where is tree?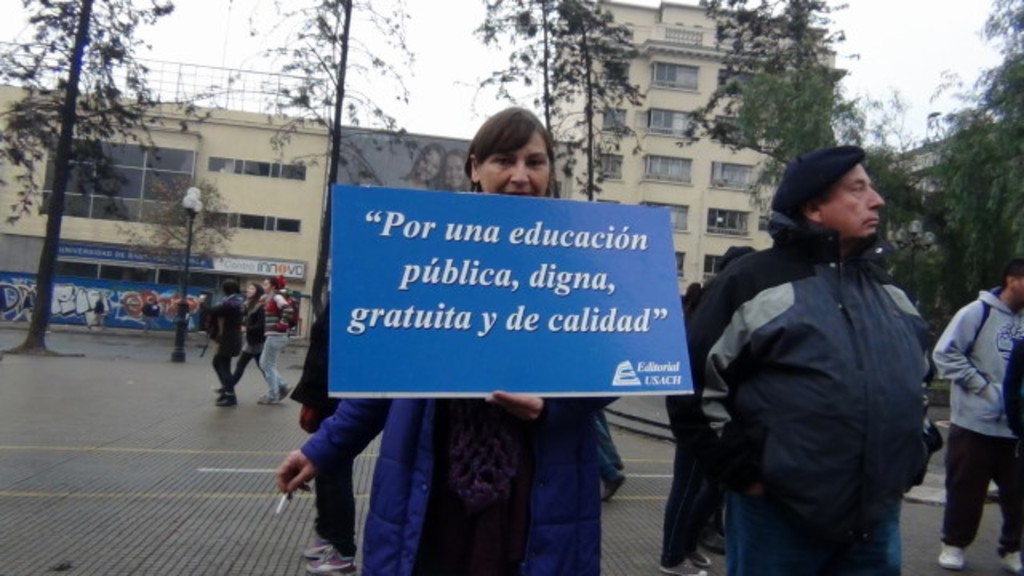
bbox(0, 0, 171, 362).
